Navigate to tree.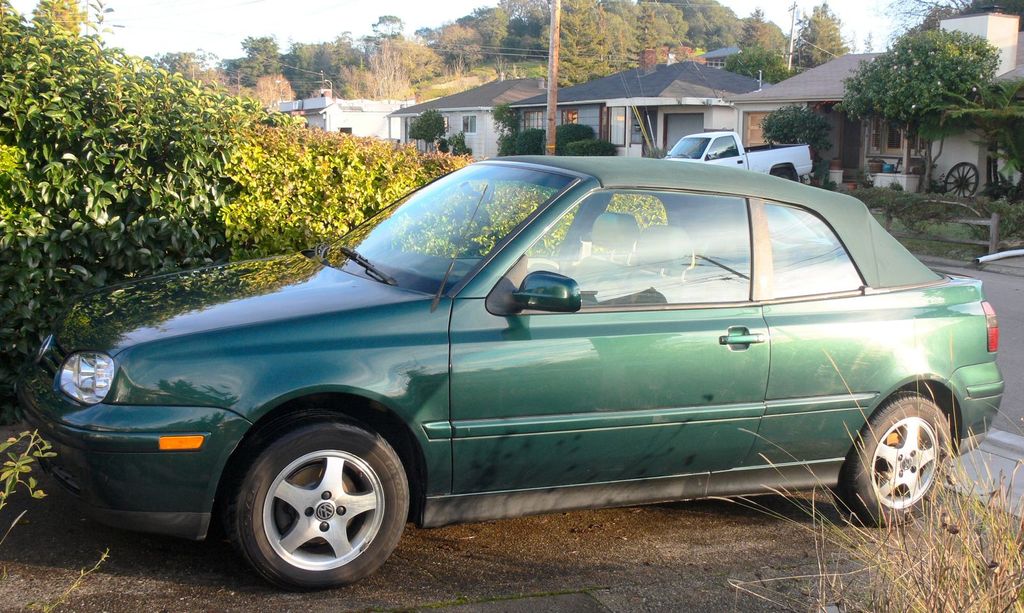
Navigation target: [794, 0, 856, 60].
